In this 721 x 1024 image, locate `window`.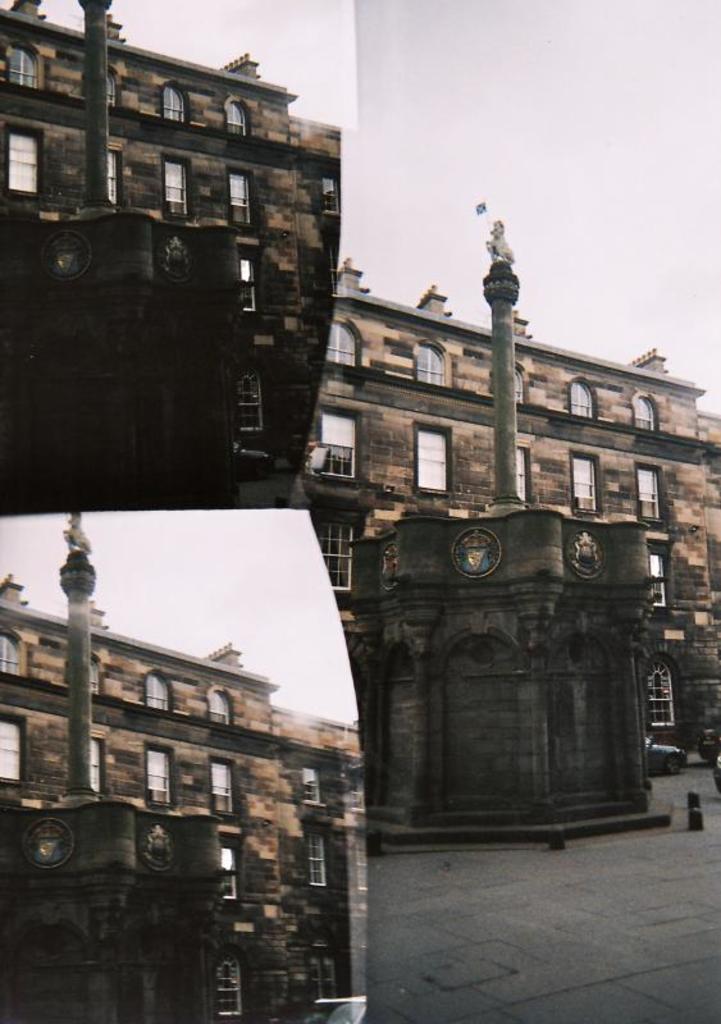
Bounding box: bbox=[630, 392, 657, 433].
